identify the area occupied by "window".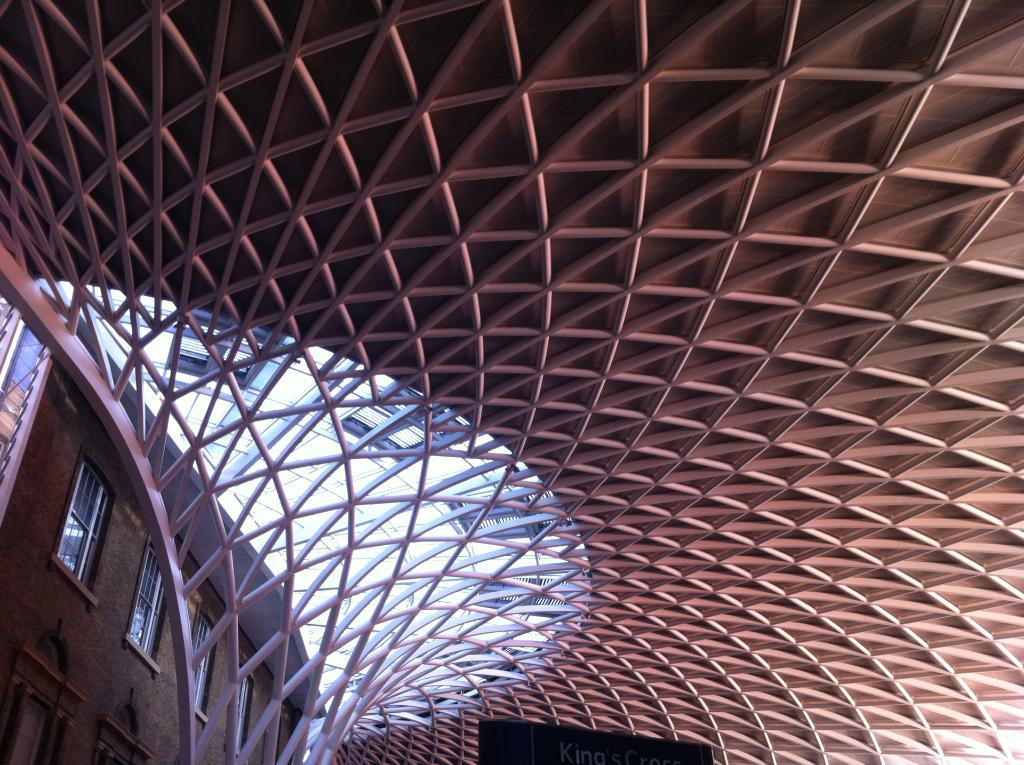
Area: (left=44, top=444, right=126, bottom=611).
